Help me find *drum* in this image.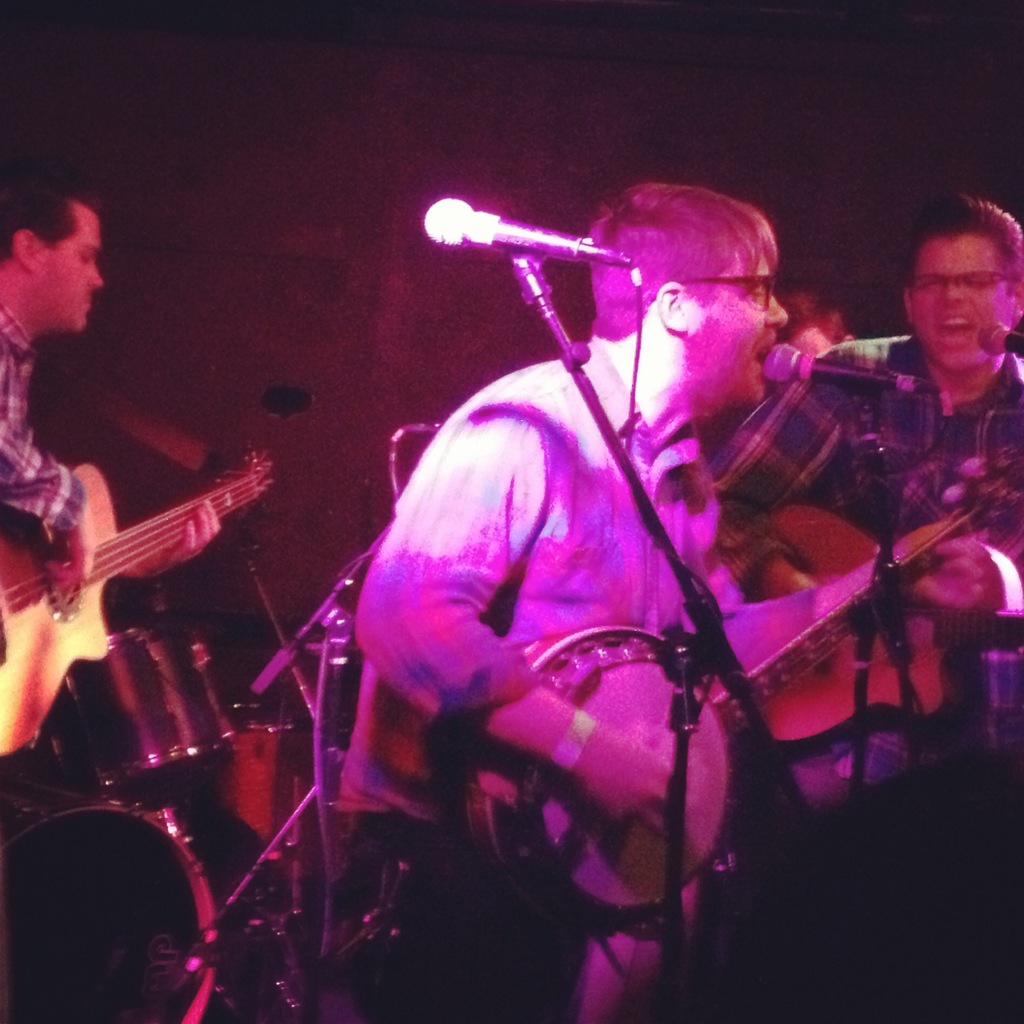
Found it: [x1=0, y1=841, x2=282, y2=1023].
